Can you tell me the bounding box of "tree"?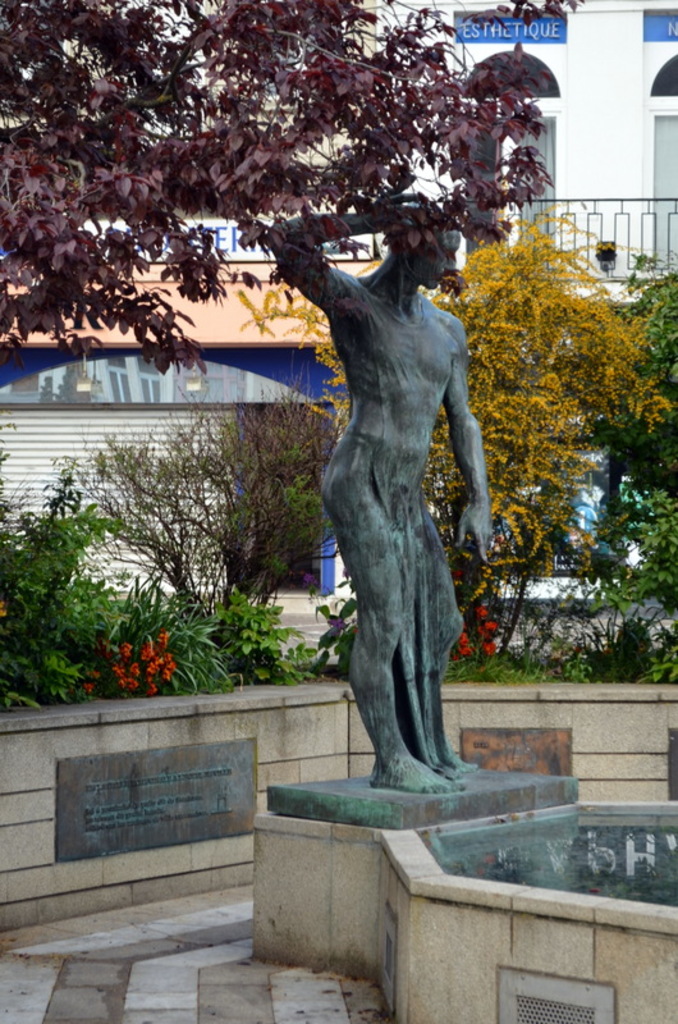
(238, 205, 677, 694).
